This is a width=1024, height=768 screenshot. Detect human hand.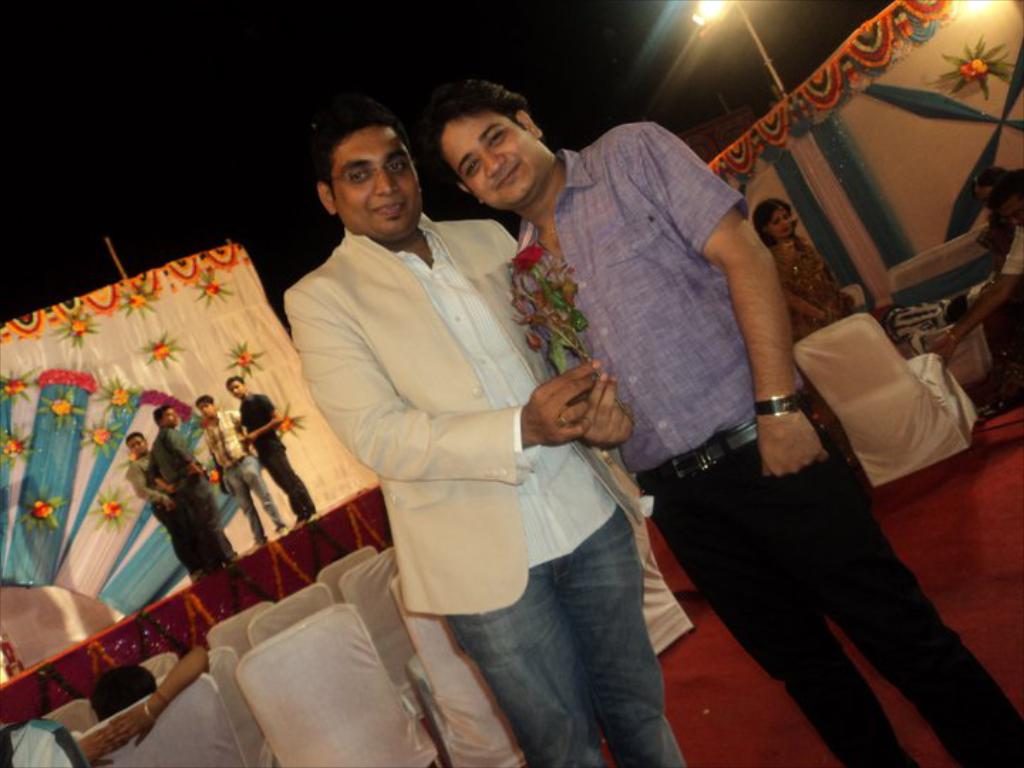
pyautogui.locateOnScreen(926, 333, 959, 364).
